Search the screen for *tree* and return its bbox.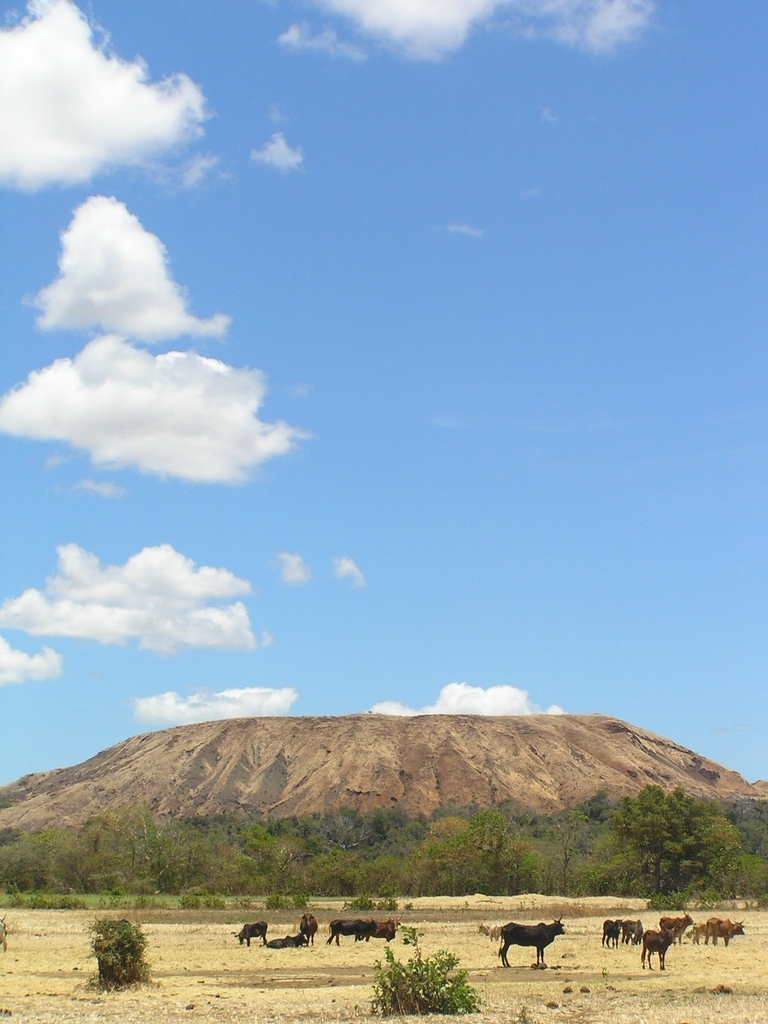
Found: (x1=713, y1=792, x2=767, y2=914).
